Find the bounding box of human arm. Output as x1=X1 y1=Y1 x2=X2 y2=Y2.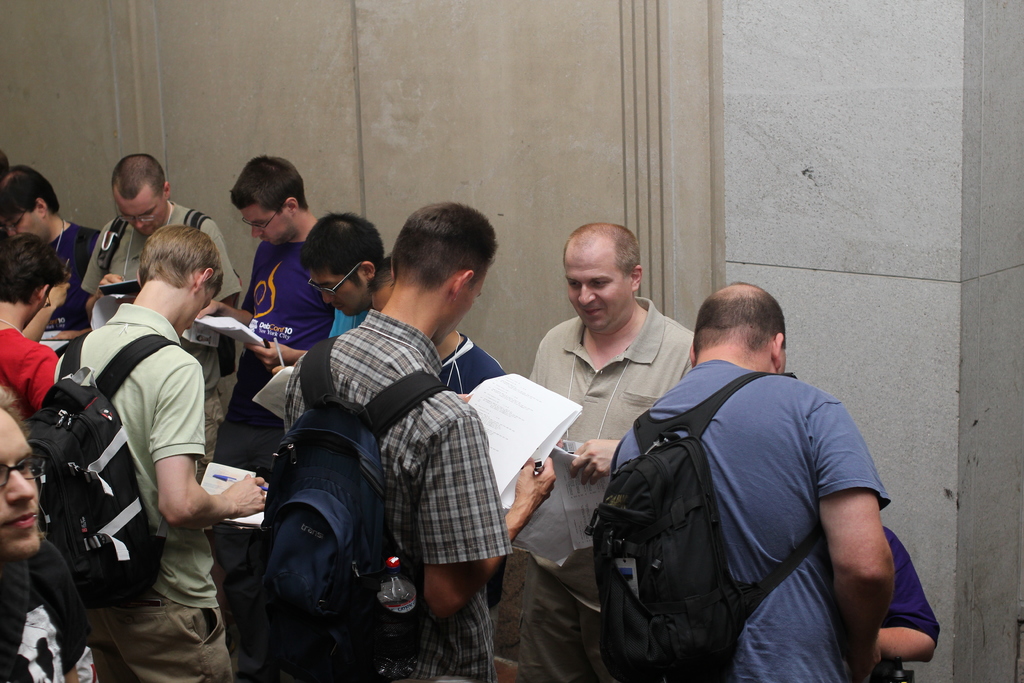
x1=858 y1=557 x2=953 y2=680.
